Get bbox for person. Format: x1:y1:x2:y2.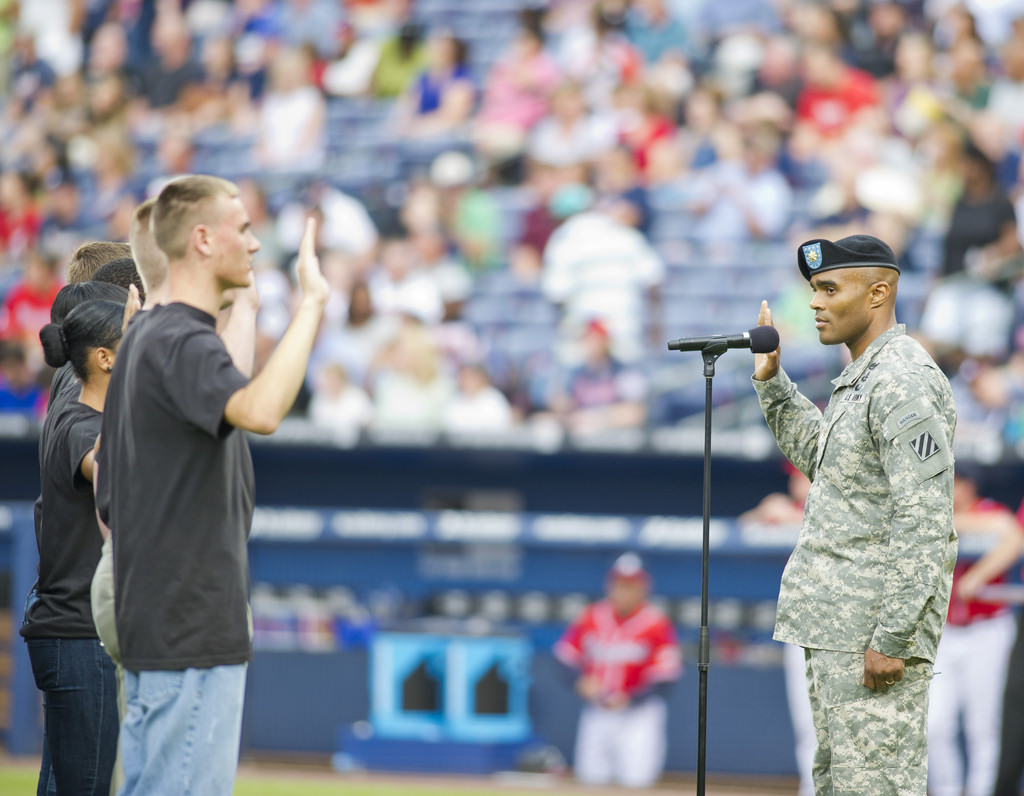
563:547:678:787.
